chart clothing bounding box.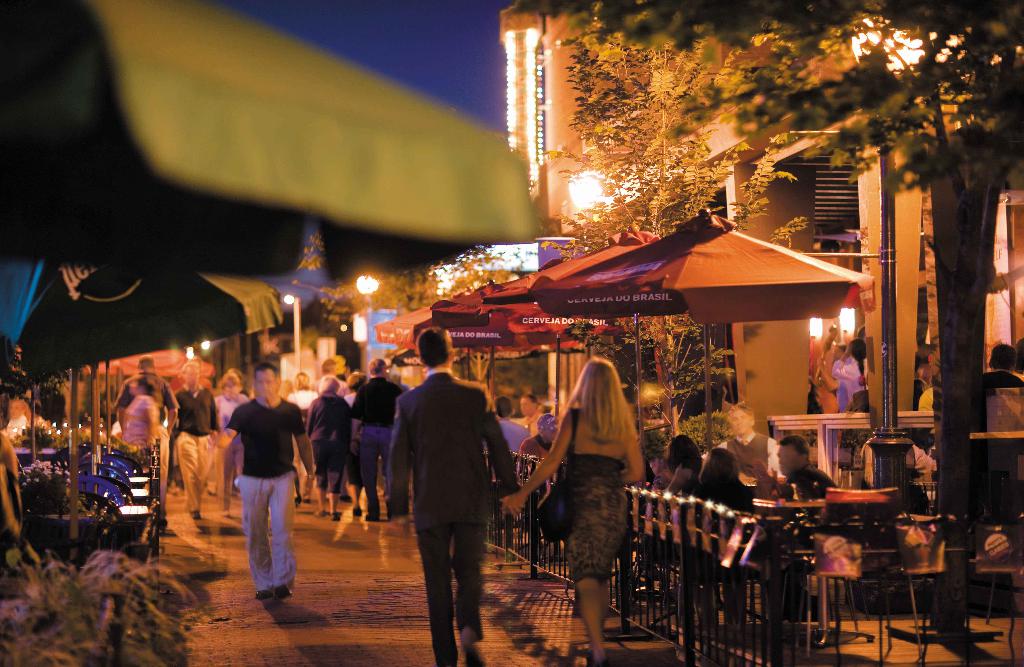
Charted: [353,373,417,521].
